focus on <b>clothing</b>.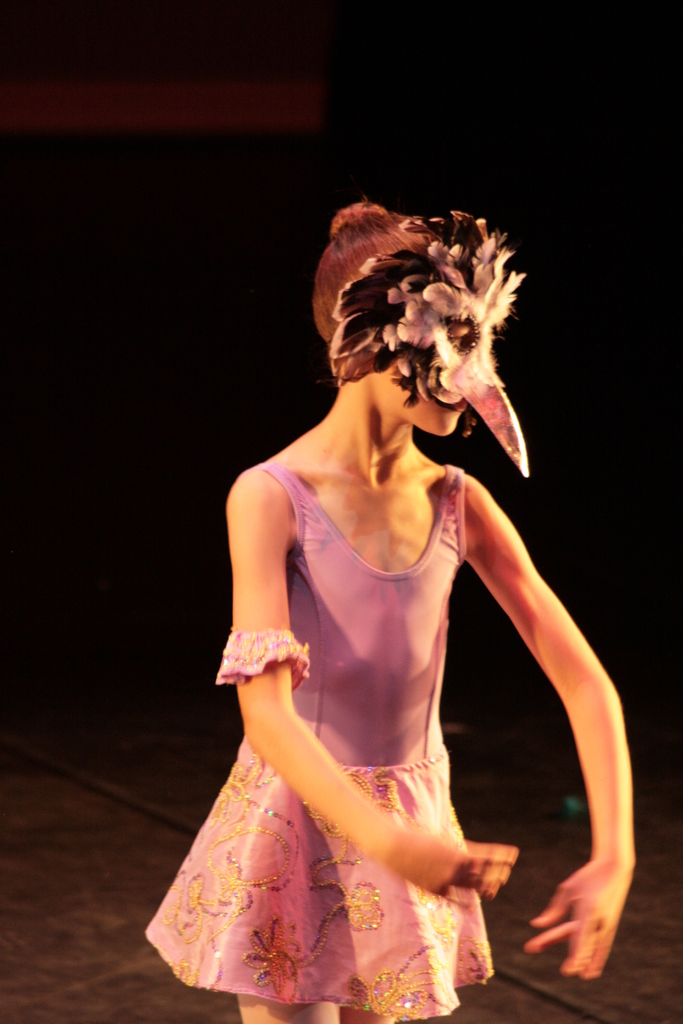
Focused at rect(192, 423, 547, 977).
